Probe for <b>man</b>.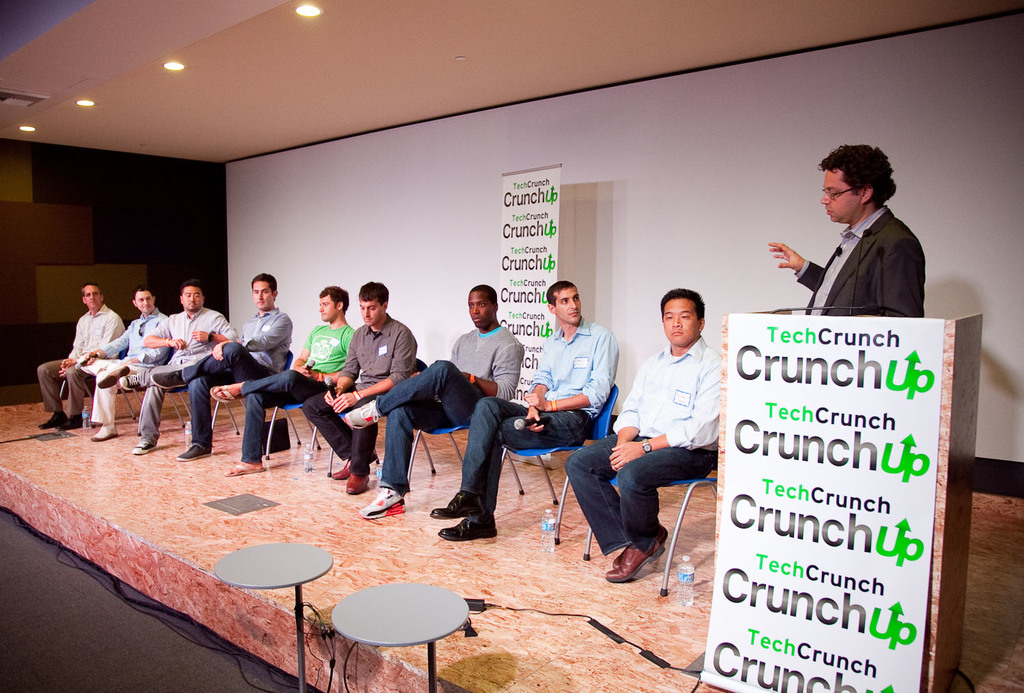
Probe result: bbox(150, 270, 294, 457).
